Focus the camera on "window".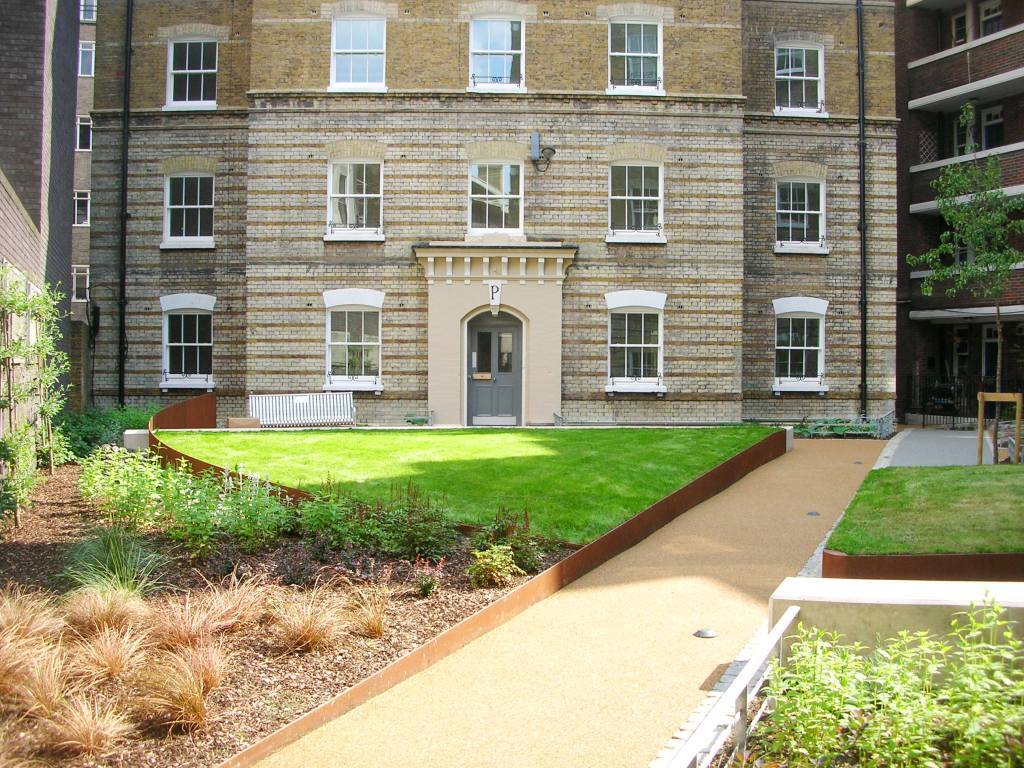
Focus region: [x1=75, y1=114, x2=93, y2=150].
